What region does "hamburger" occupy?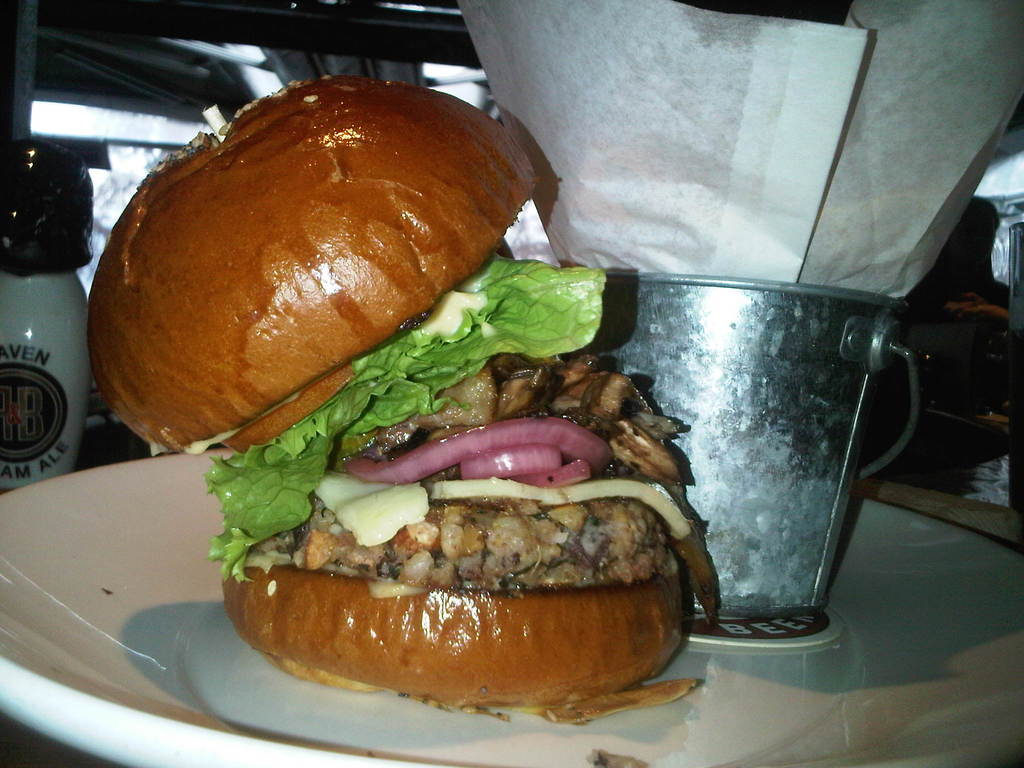
detection(86, 76, 721, 724).
